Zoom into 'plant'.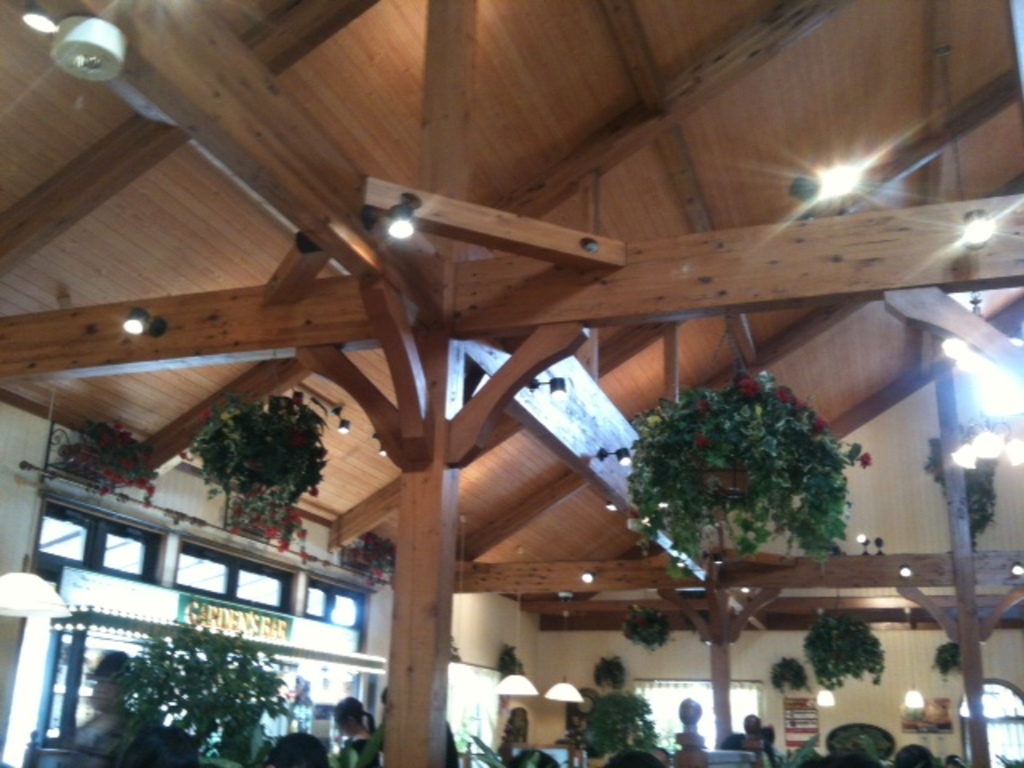
Zoom target: (x1=51, y1=414, x2=162, y2=522).
